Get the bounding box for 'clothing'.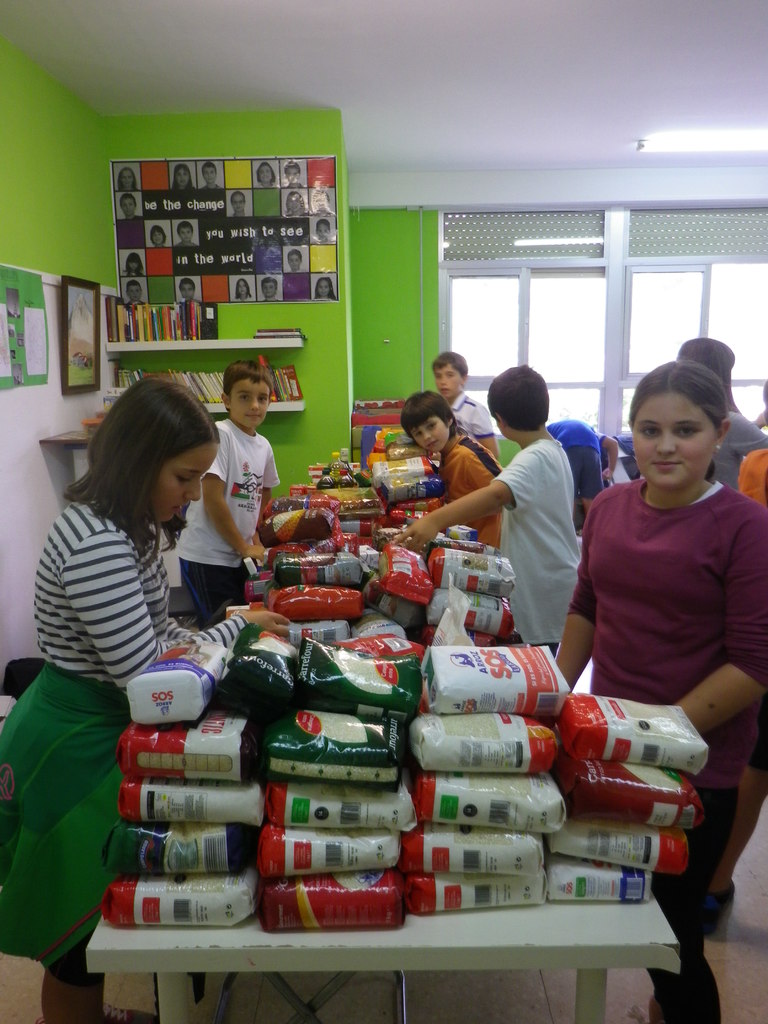
pyautogui.locateOnScreen(481, 426, 593, 646).
